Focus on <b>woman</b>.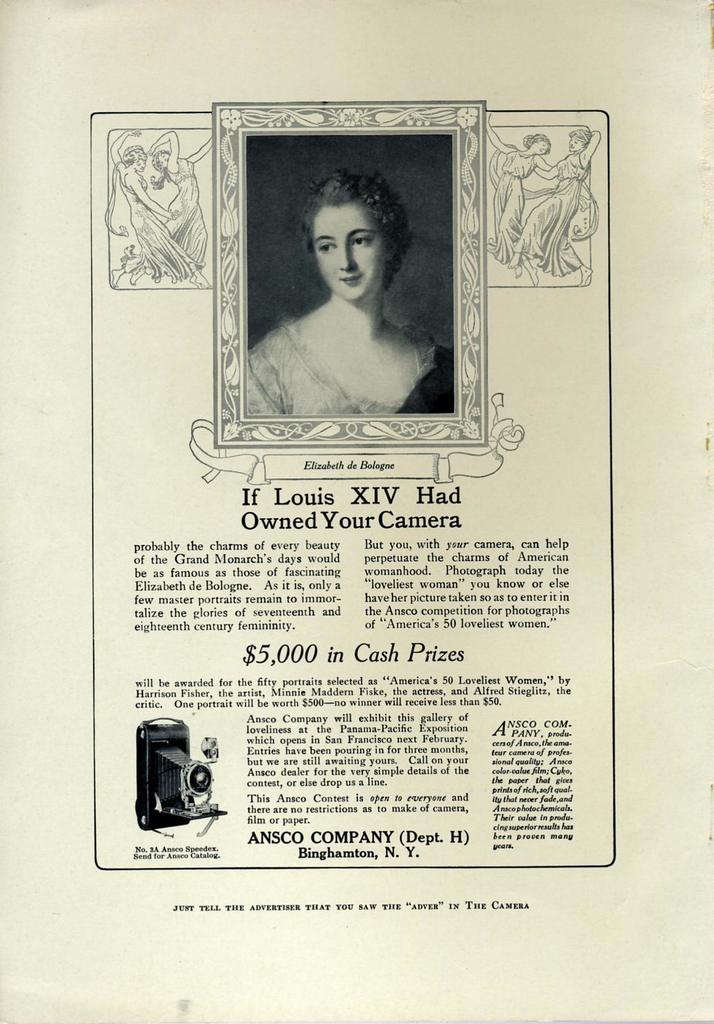
Focused at x1=256 y1=152 x2=453 y2=409.
